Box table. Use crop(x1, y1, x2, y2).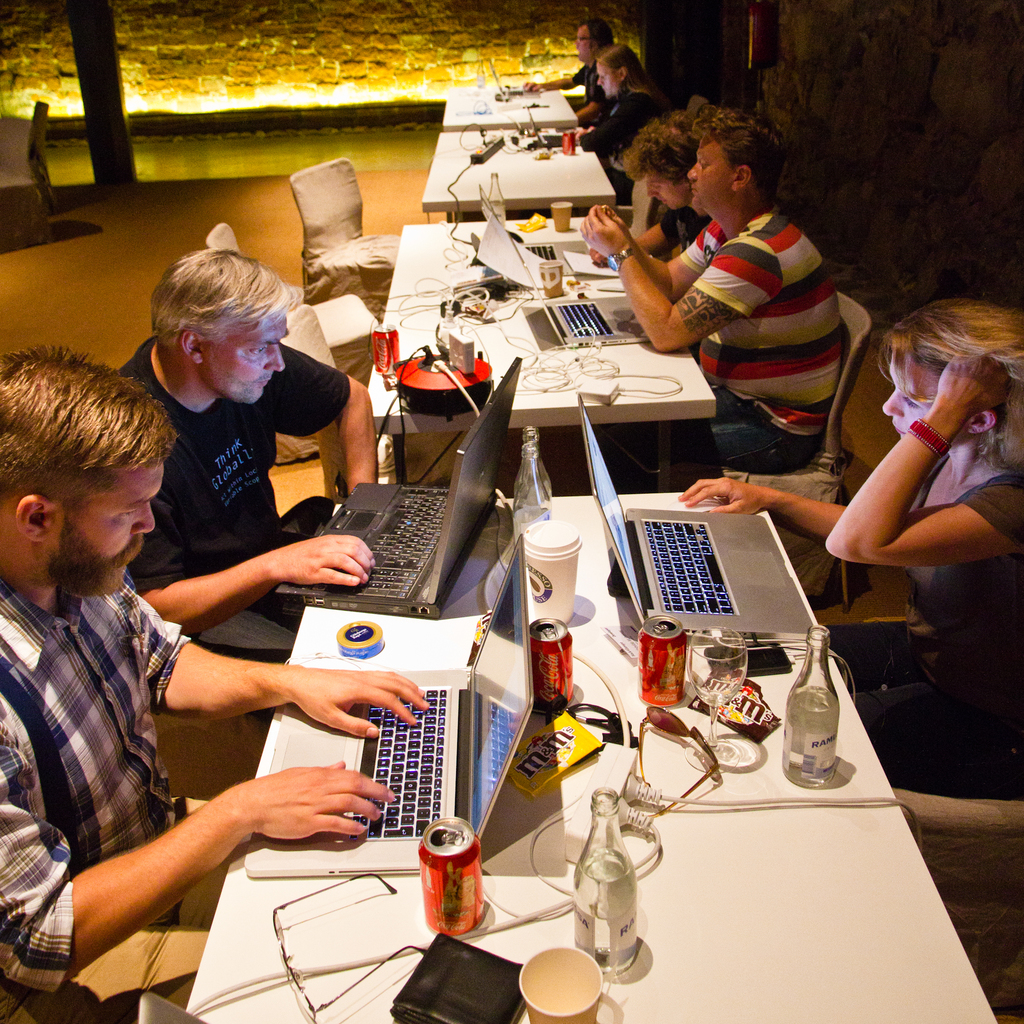
crop(362, 207, 714, 475).
